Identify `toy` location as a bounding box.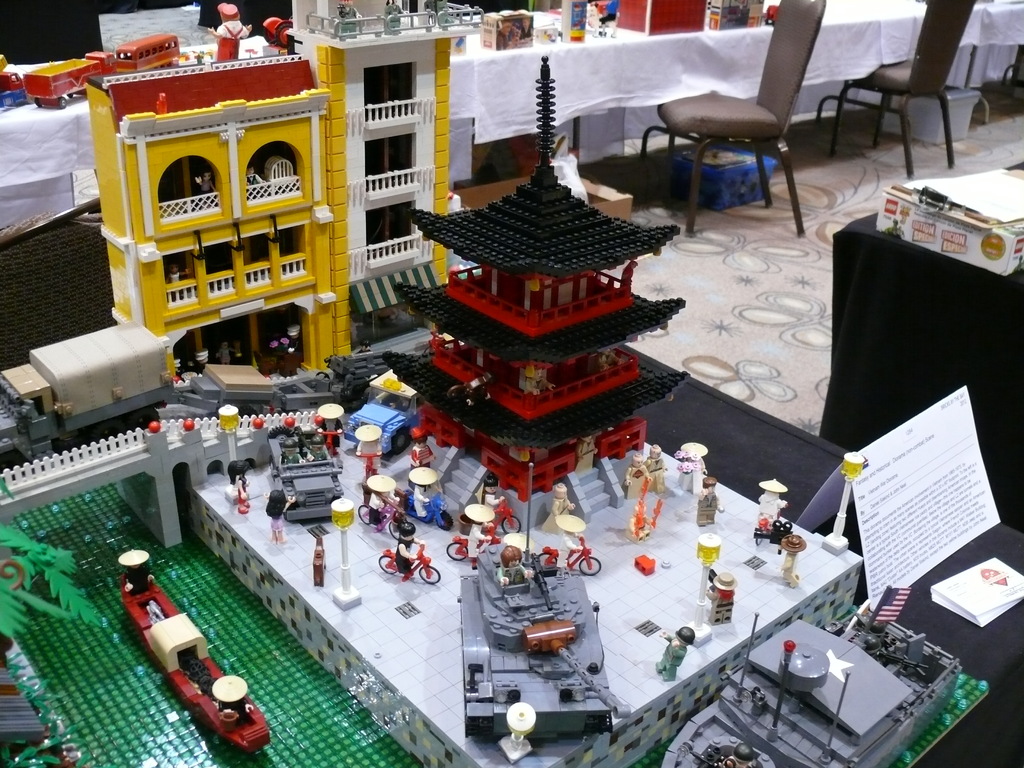
(382, 0, 402, 35).
